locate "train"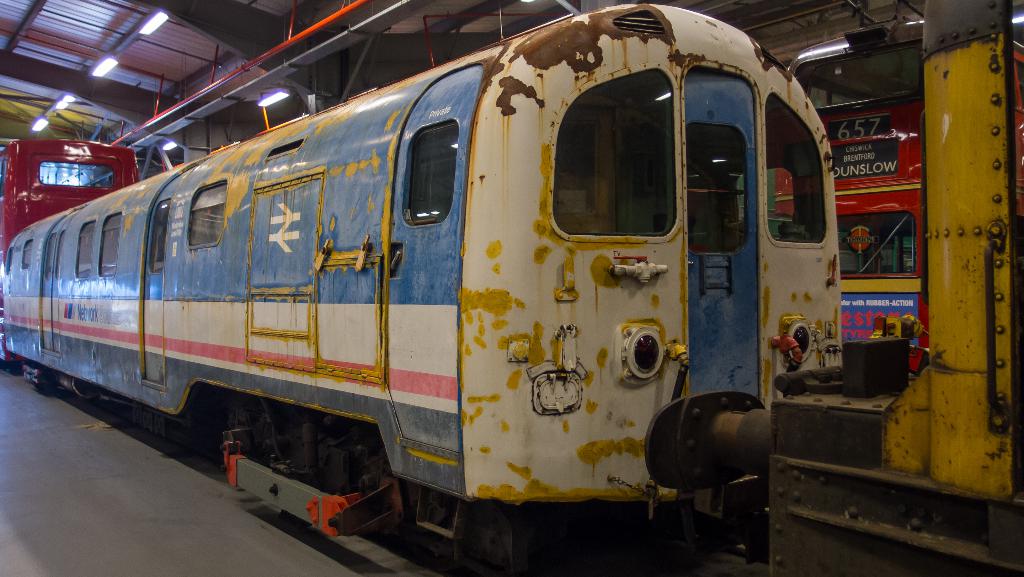
[1, 1, 846, 576]
